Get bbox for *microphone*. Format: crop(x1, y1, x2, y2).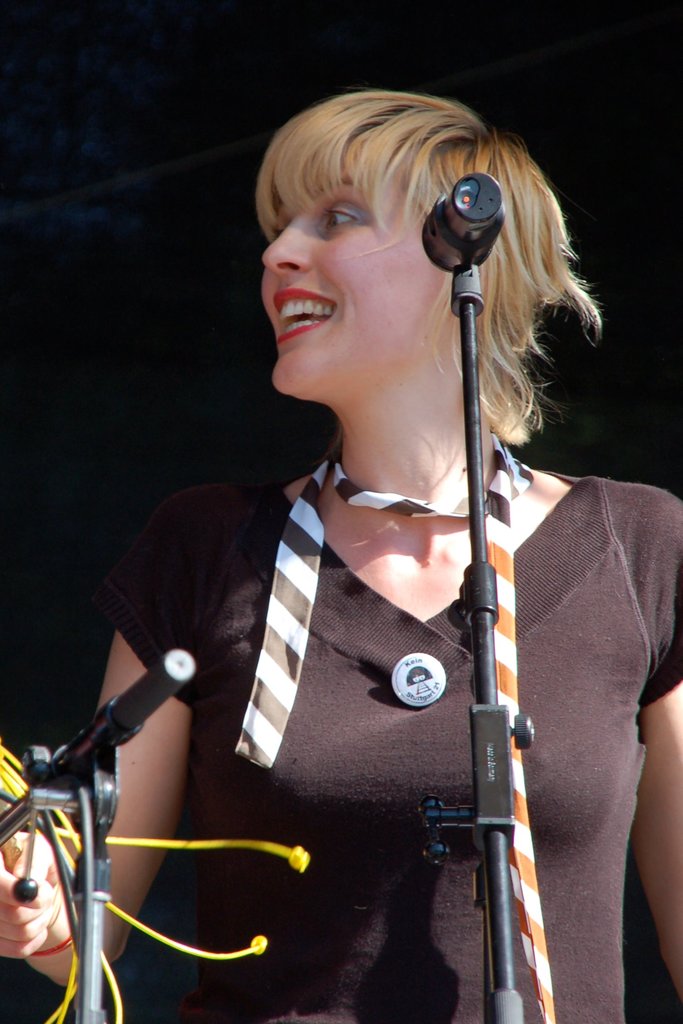
crop(422, 161, 519, 279).
